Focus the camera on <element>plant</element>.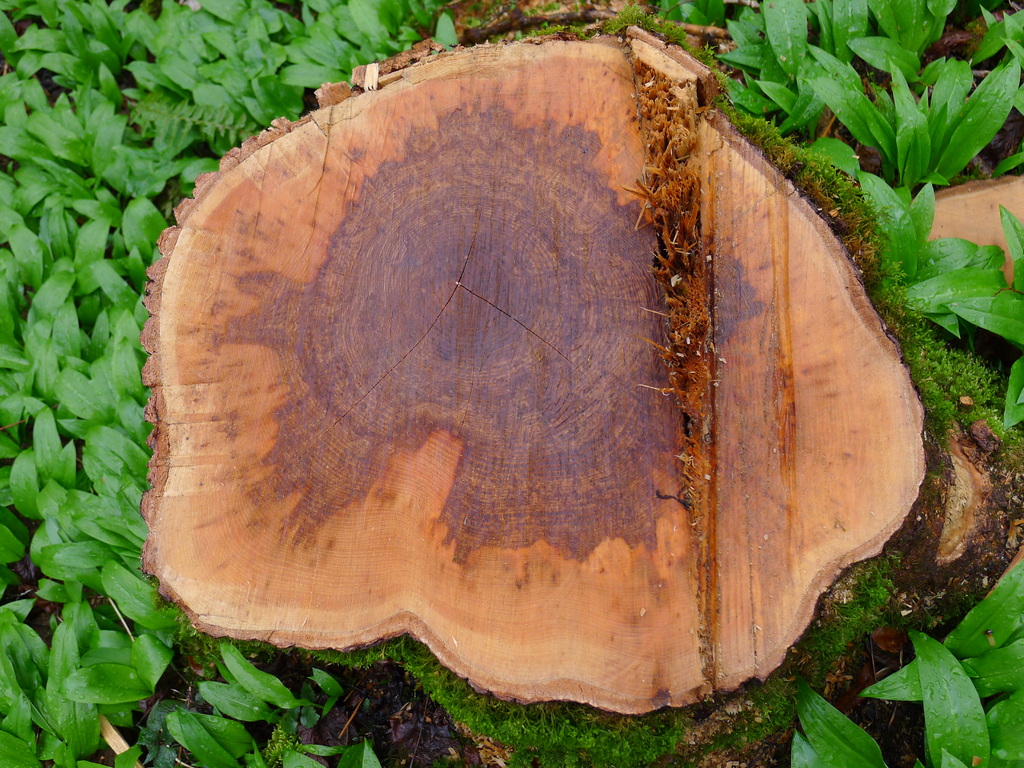
Focus region: 790:675:895:767.
